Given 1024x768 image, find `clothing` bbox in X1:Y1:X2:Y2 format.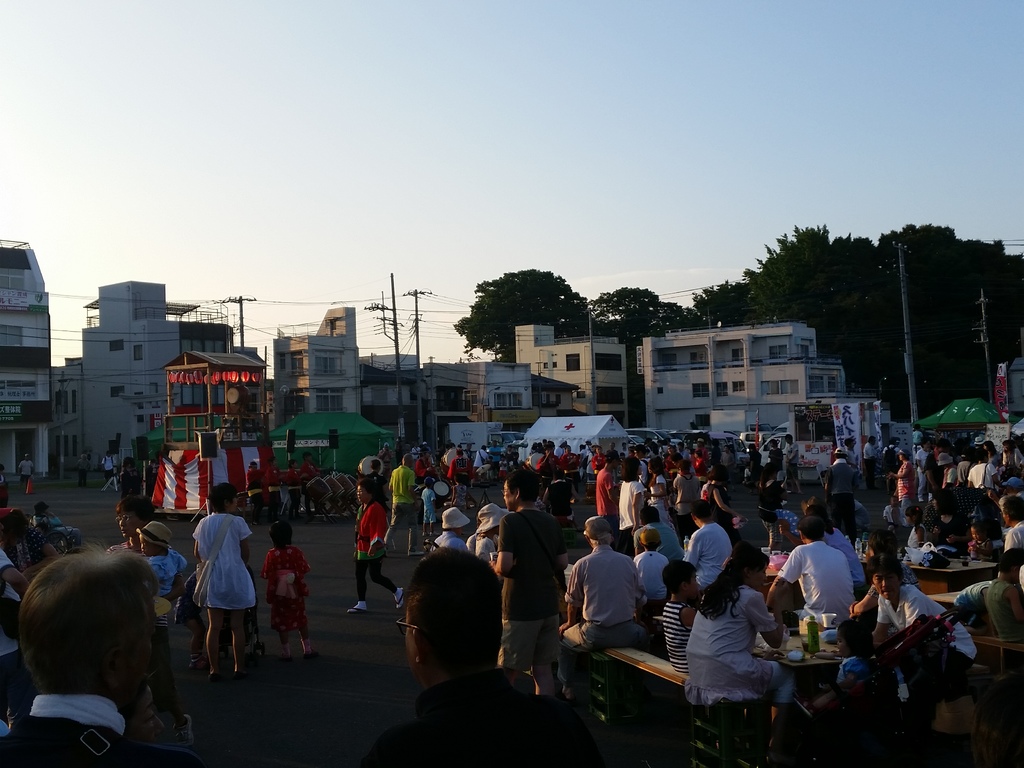
826:524:865:582.
